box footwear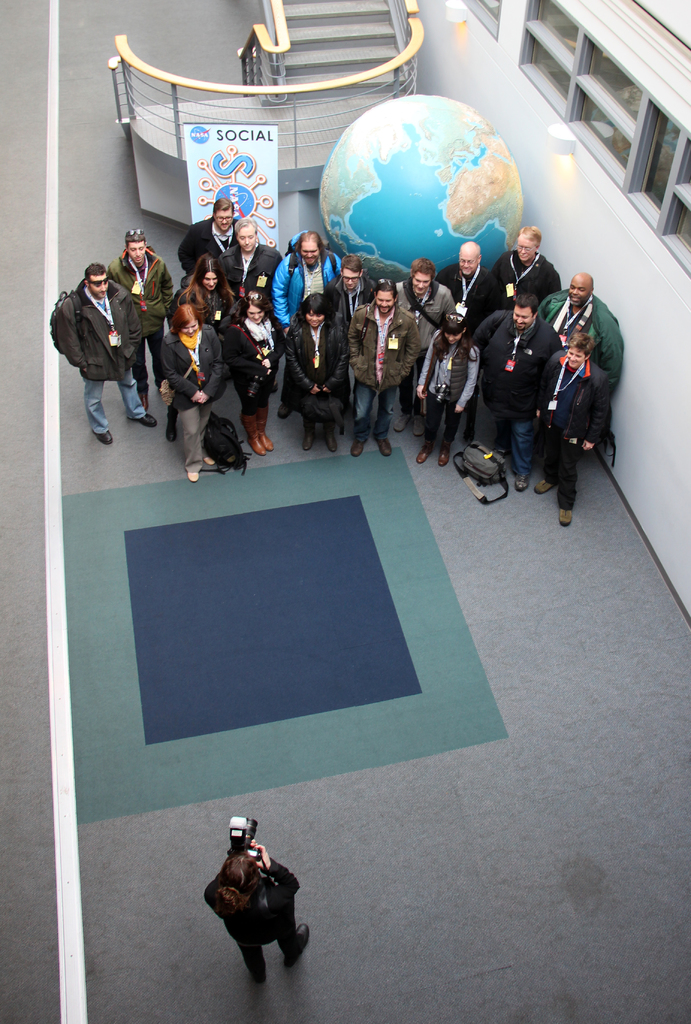
411 413 423 440
